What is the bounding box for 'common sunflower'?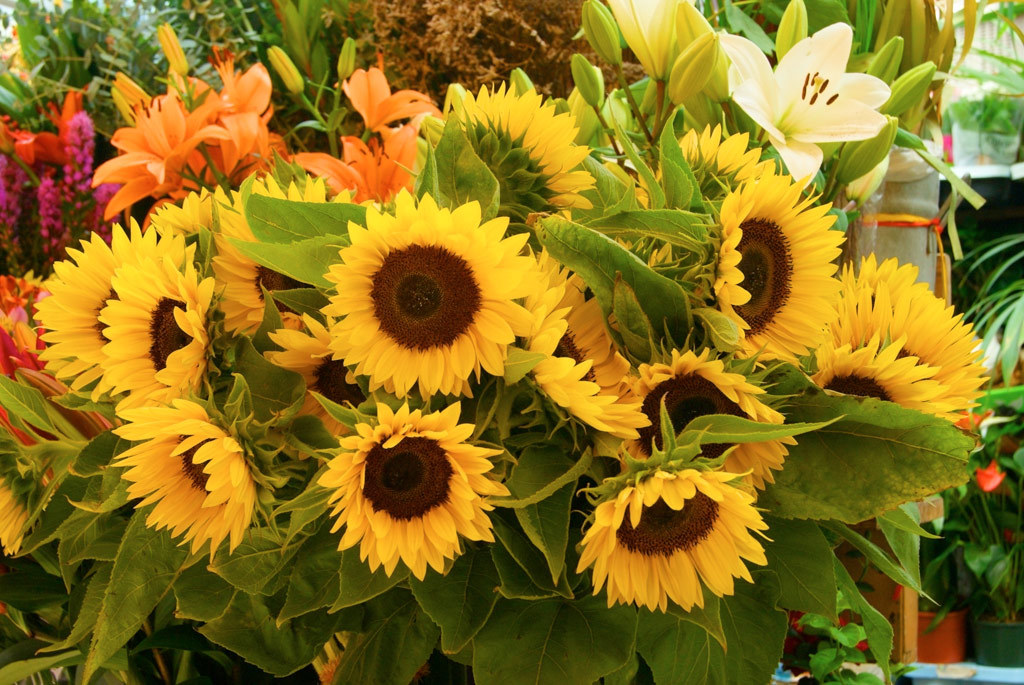
{"x1": 108, "y1": 401, "x2": 255, "y2": 546}.
